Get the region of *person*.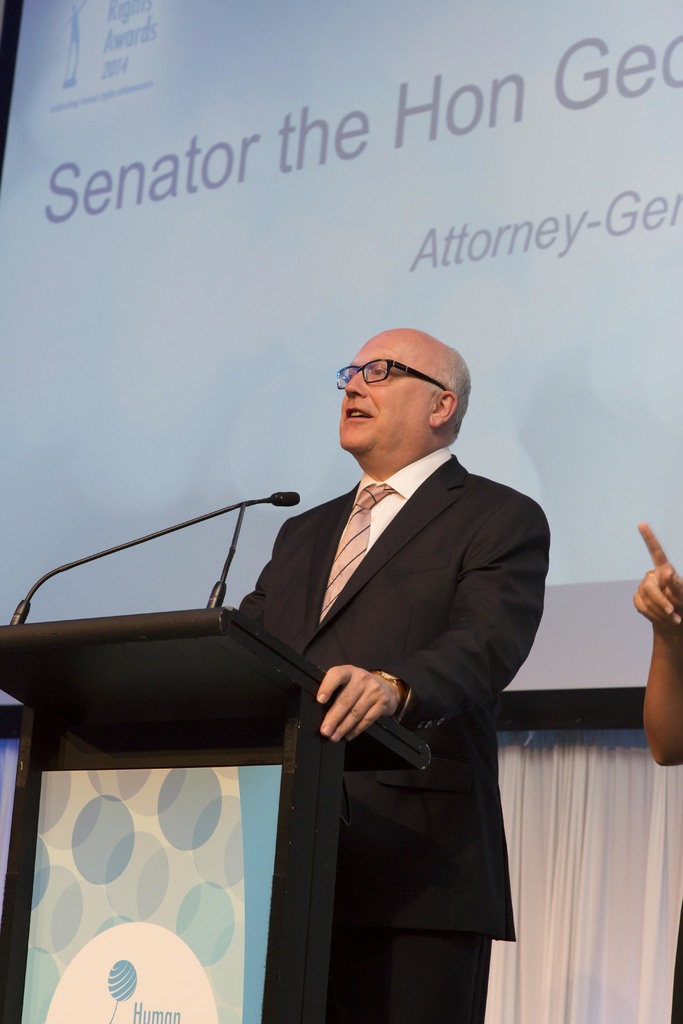
(left=639, top=518, right=682, bottom=1023).
